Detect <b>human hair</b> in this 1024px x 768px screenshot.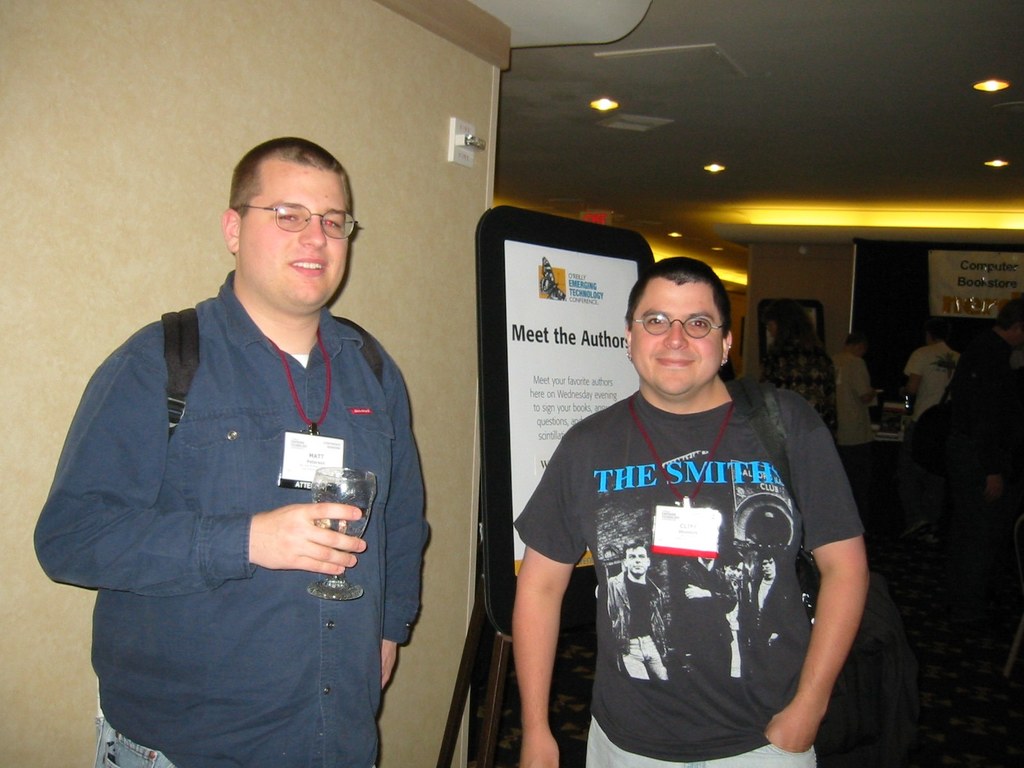
Detection: bbox(623, 260, 739, 337).
